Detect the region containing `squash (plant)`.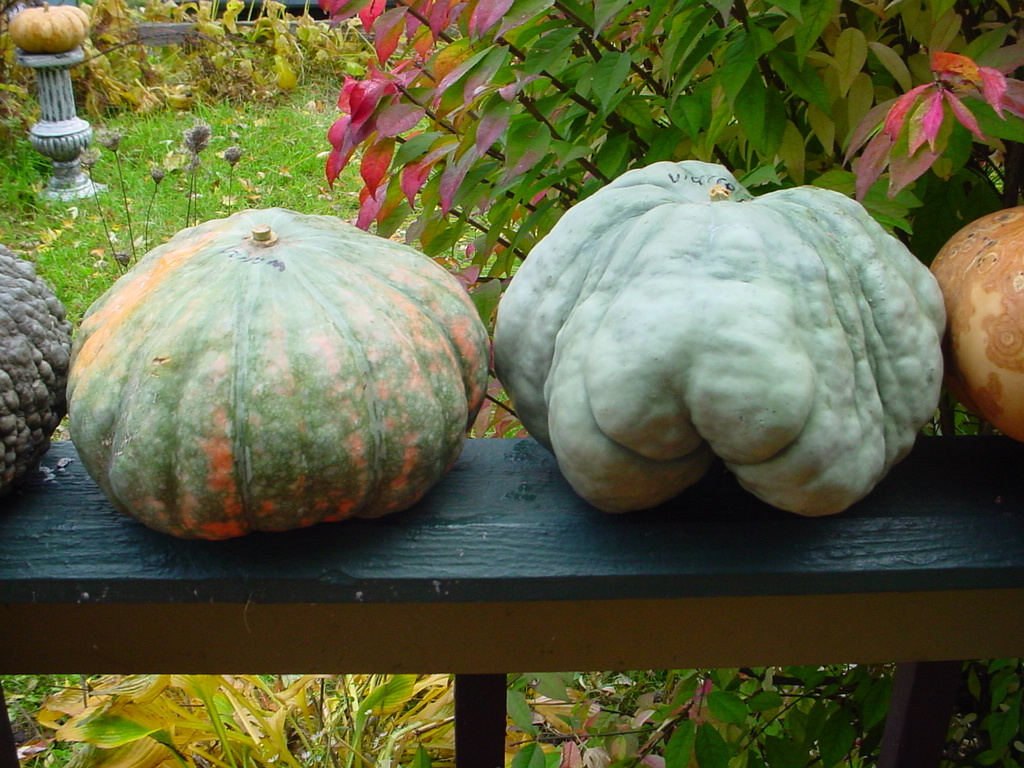
bbox(933, 202, 1023, 443).
